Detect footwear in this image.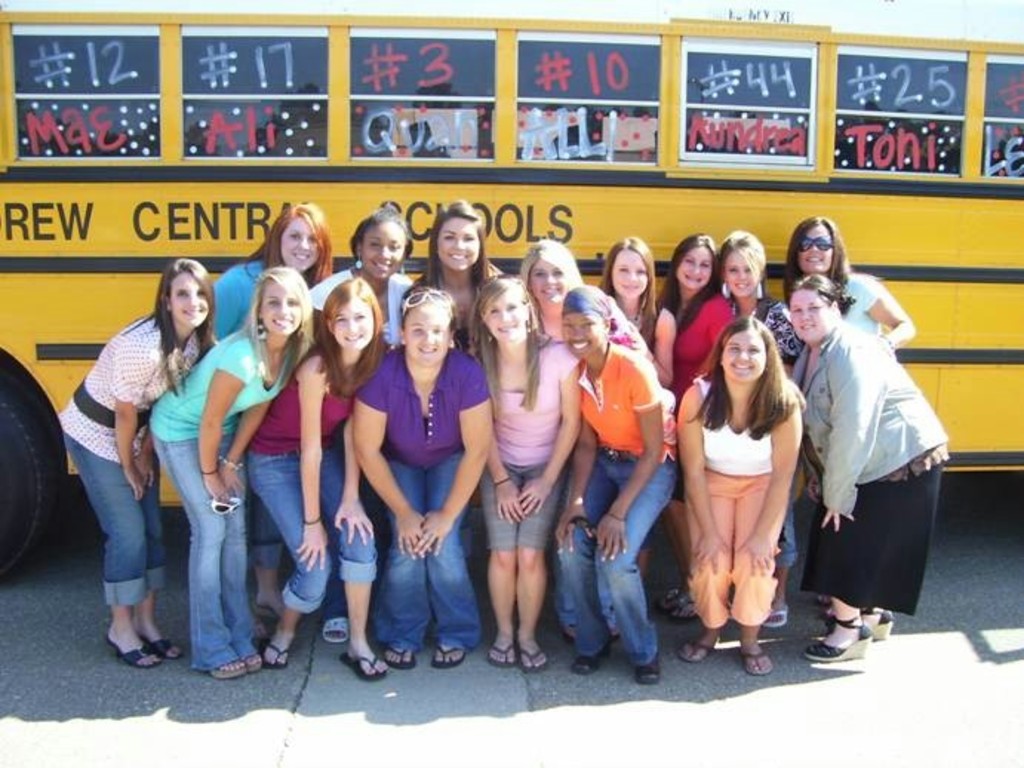
Detection: box=[433, 630, 477, 675].
